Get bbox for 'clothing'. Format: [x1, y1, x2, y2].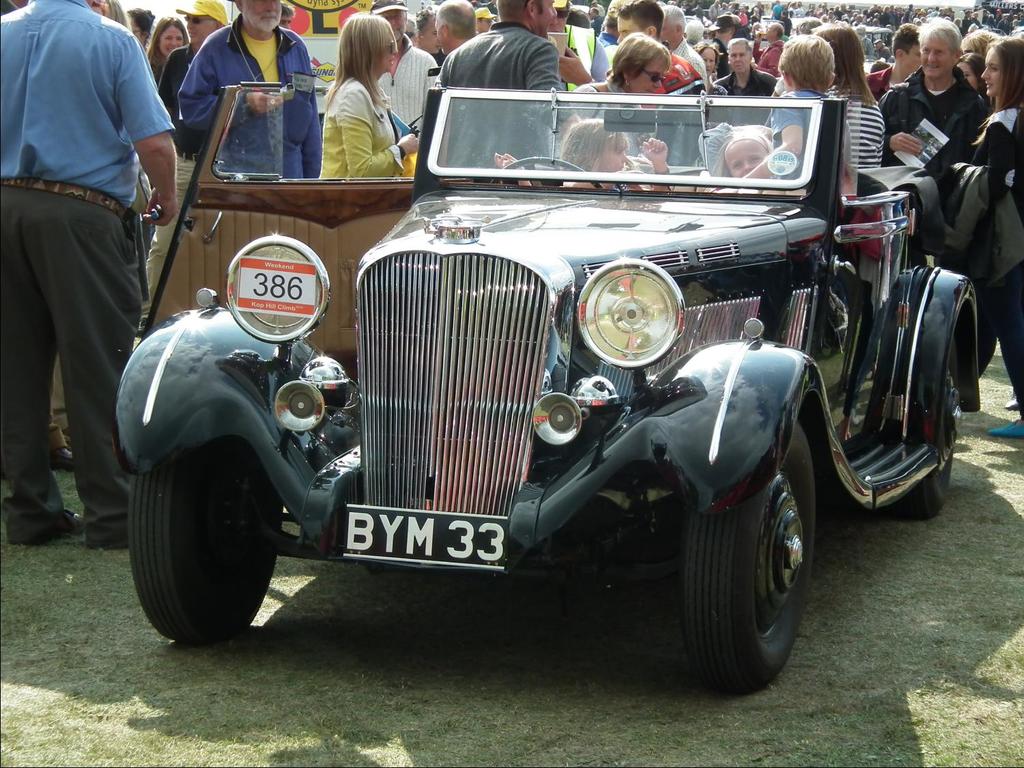
[321, 78, 407, 184].
